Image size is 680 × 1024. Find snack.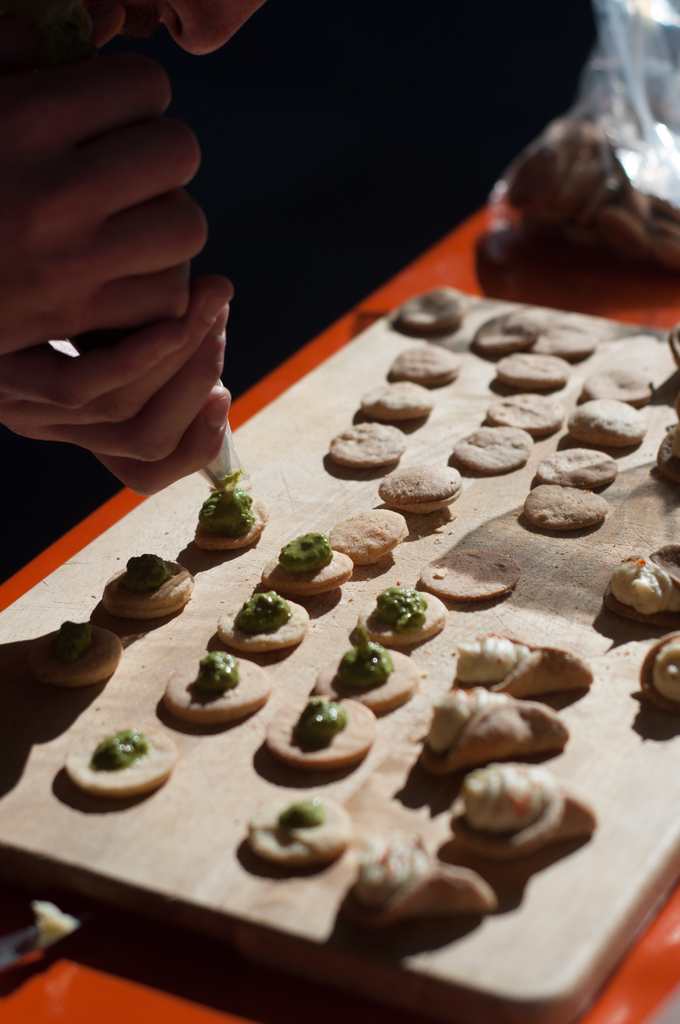
<box>564,399,646,454</box>.
